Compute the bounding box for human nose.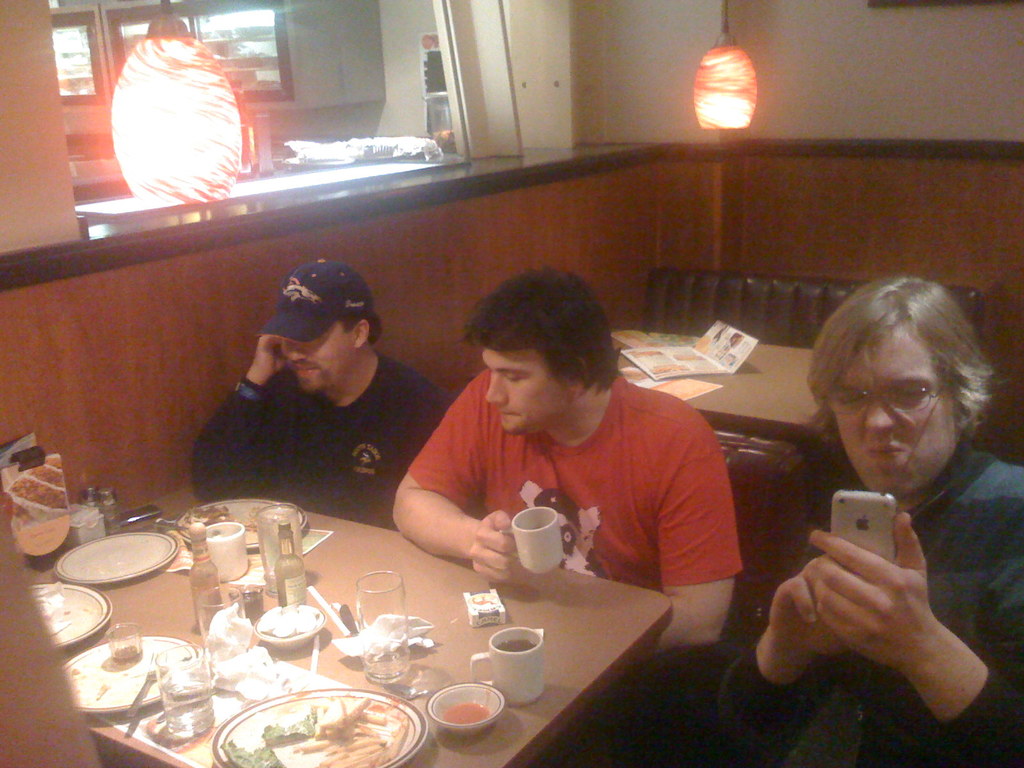
{"x1": 485, "y1": 372, "x2": 507, "y2": 405}.
